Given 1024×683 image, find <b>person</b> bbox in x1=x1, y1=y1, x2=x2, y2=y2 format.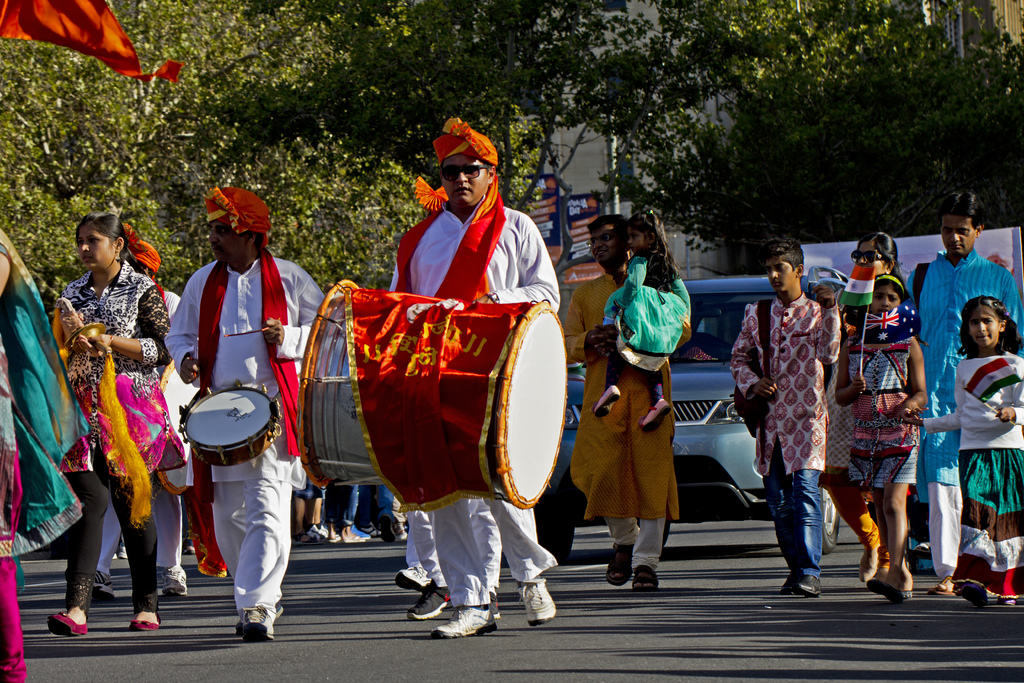
x1=911, y1=297, x2=1023, y2=603.
